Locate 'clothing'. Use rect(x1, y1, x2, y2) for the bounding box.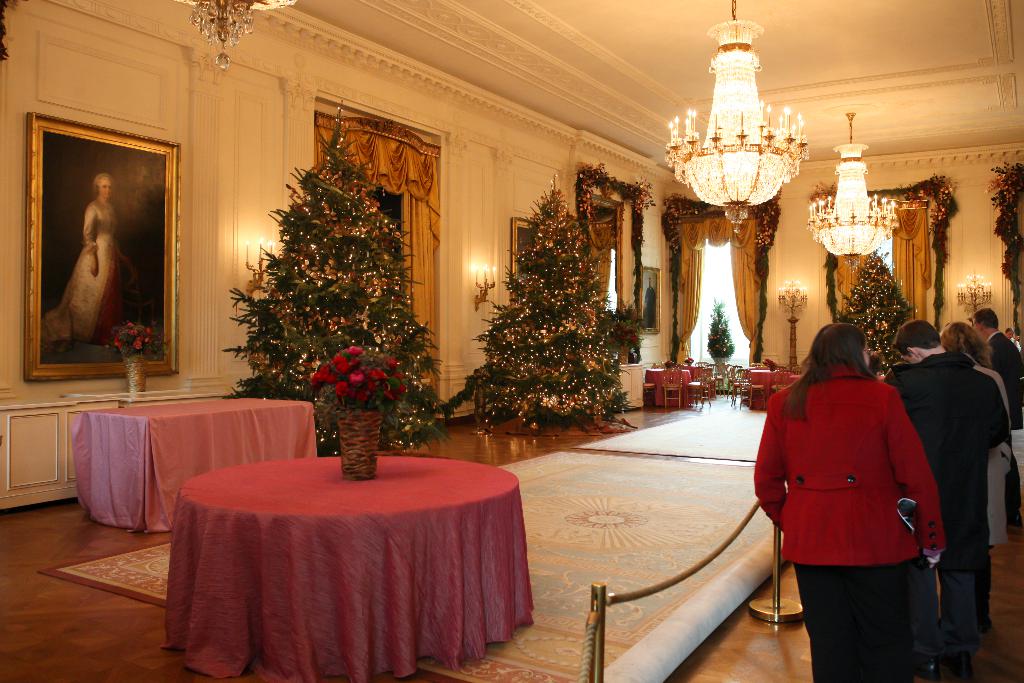
rect(764, 352, 949, 639).
